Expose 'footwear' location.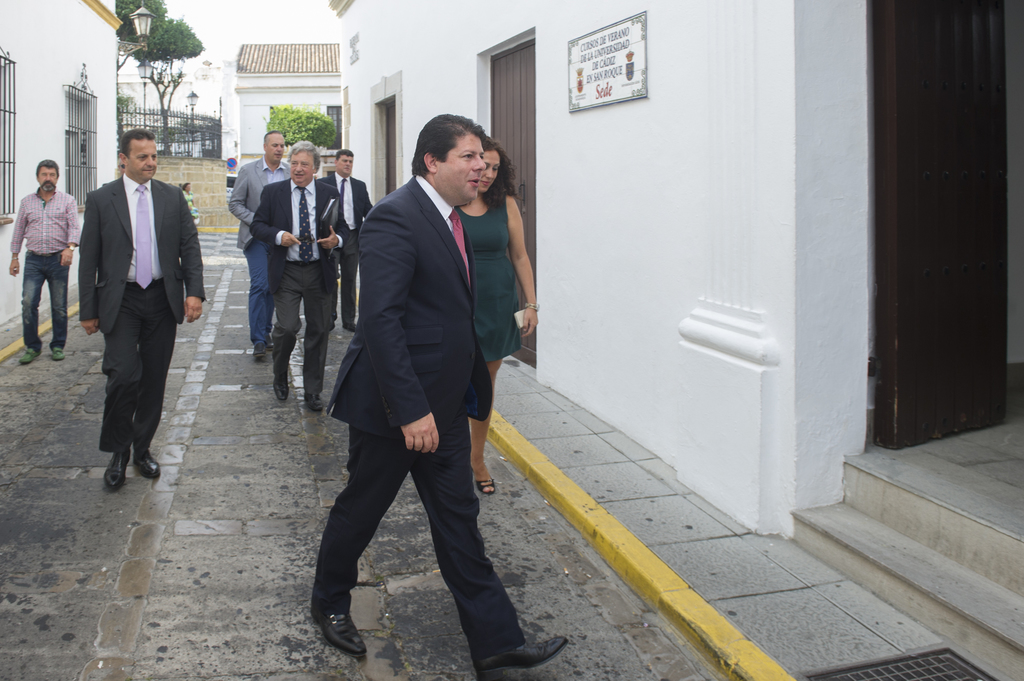
Exposed at Rect(102, 445, 129, 487).
